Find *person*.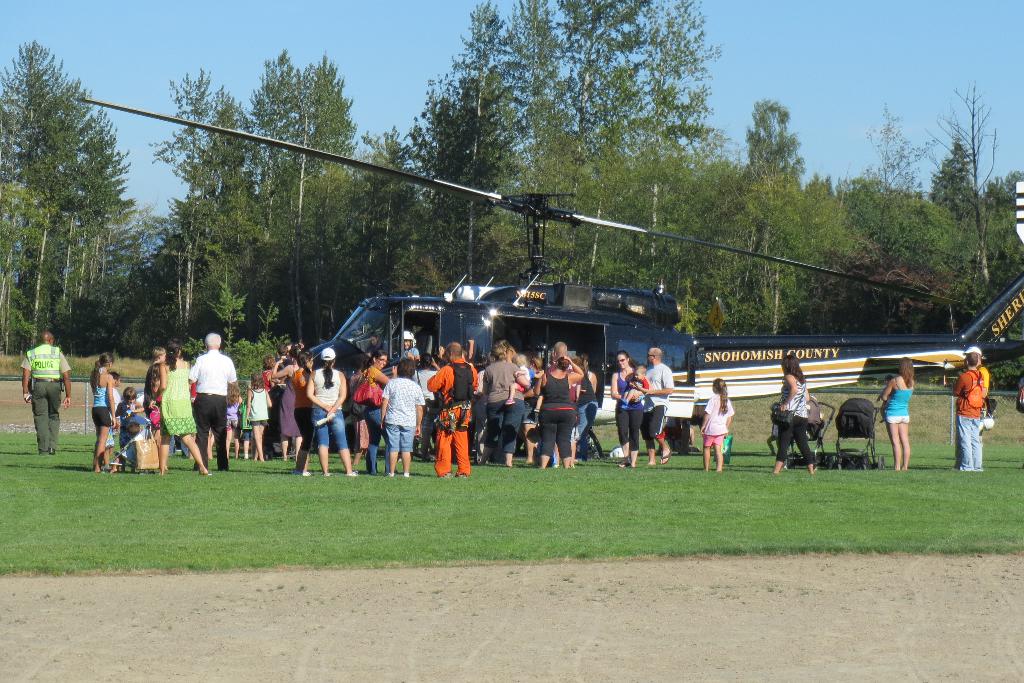
box=[120, 386, 145, 463].
